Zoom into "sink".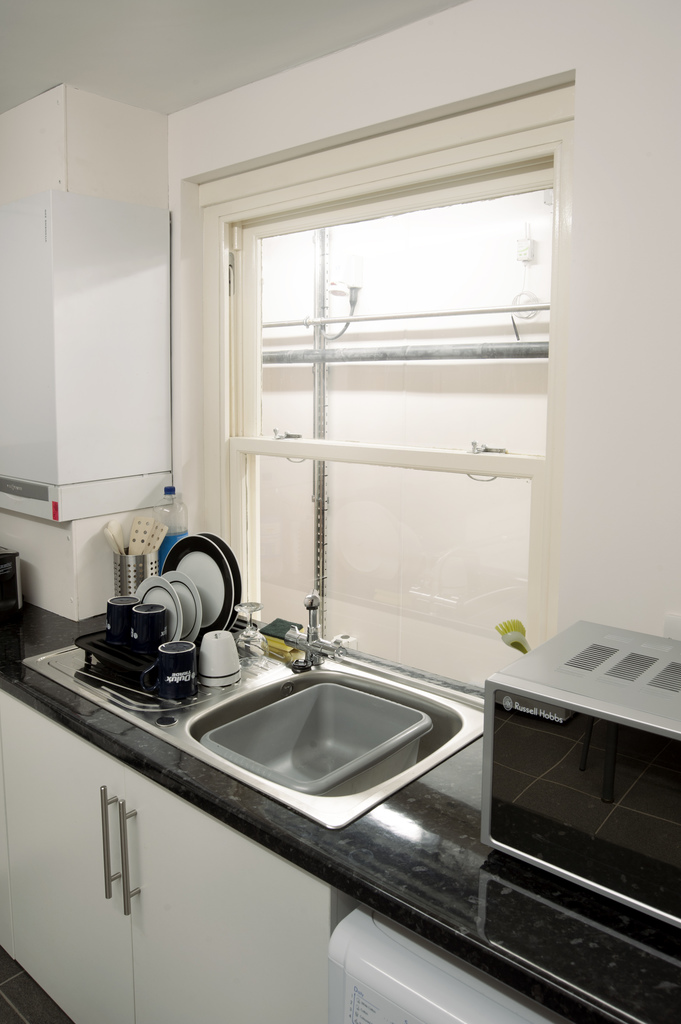
Zoom target: Rect(133, 629, 498, 834).
